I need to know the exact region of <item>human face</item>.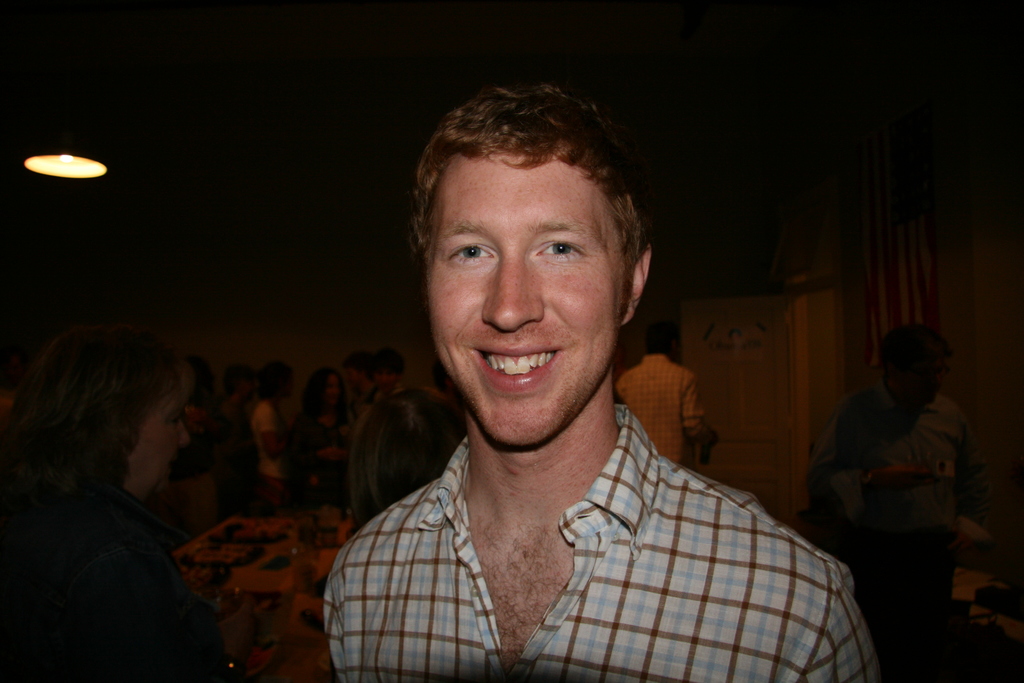
Region: 239:377:256:399.
